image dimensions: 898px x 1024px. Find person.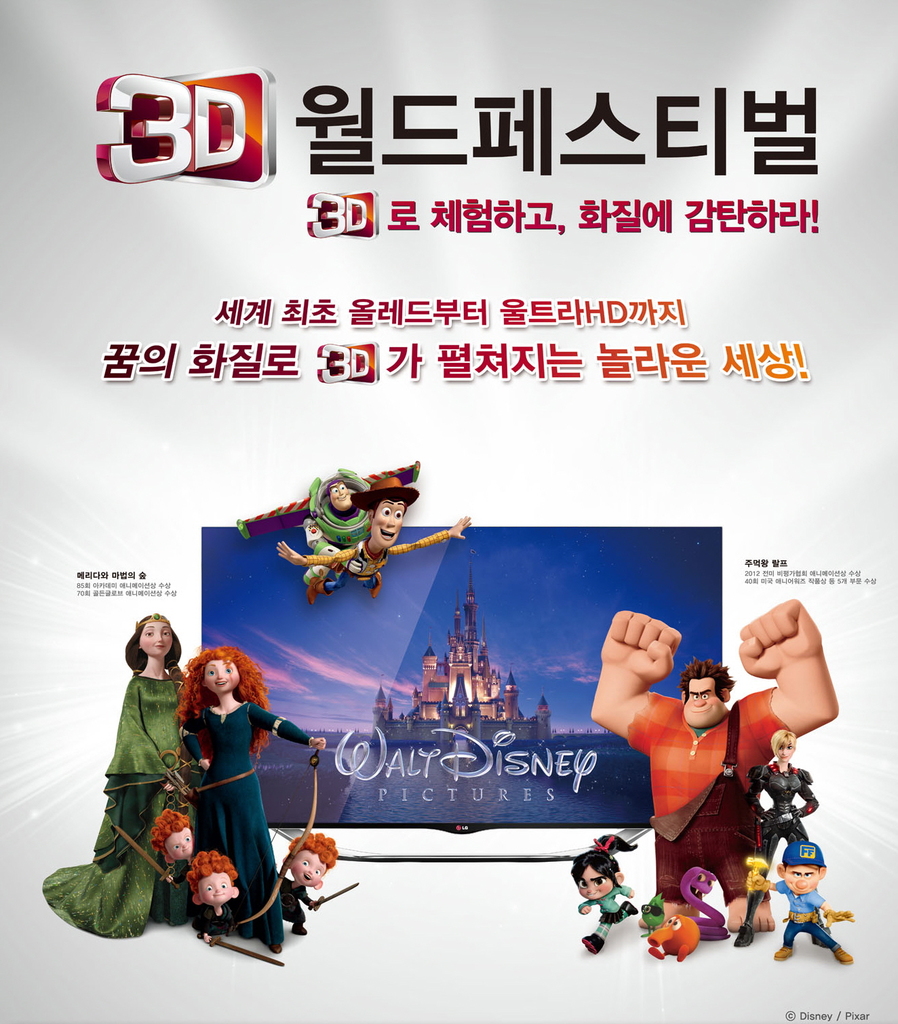
{"left": 580, "top": 842, "right": 640, "bottom": 953}.
